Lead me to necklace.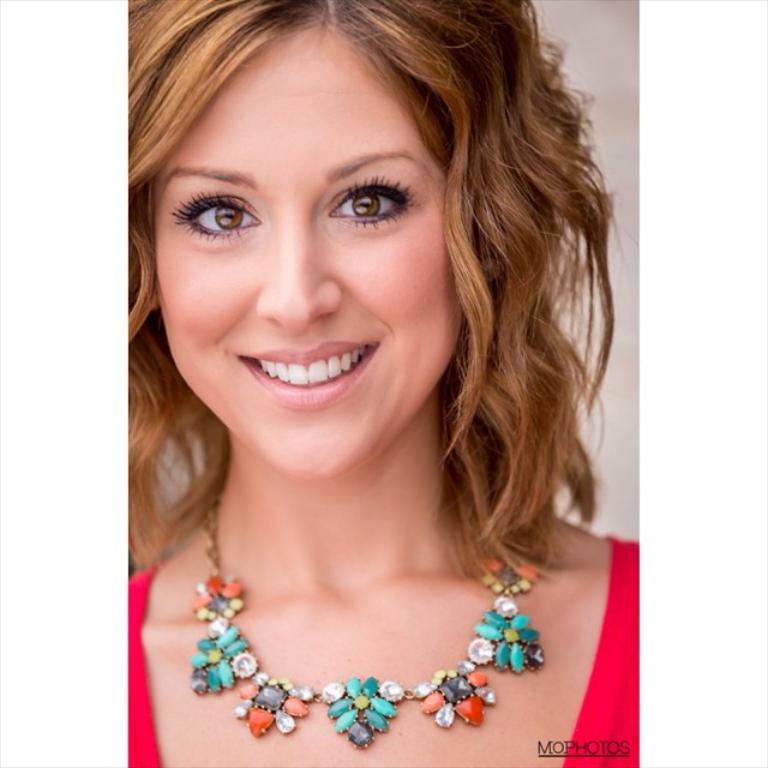
Lead to bbox=(191, 503, 544, 746).
